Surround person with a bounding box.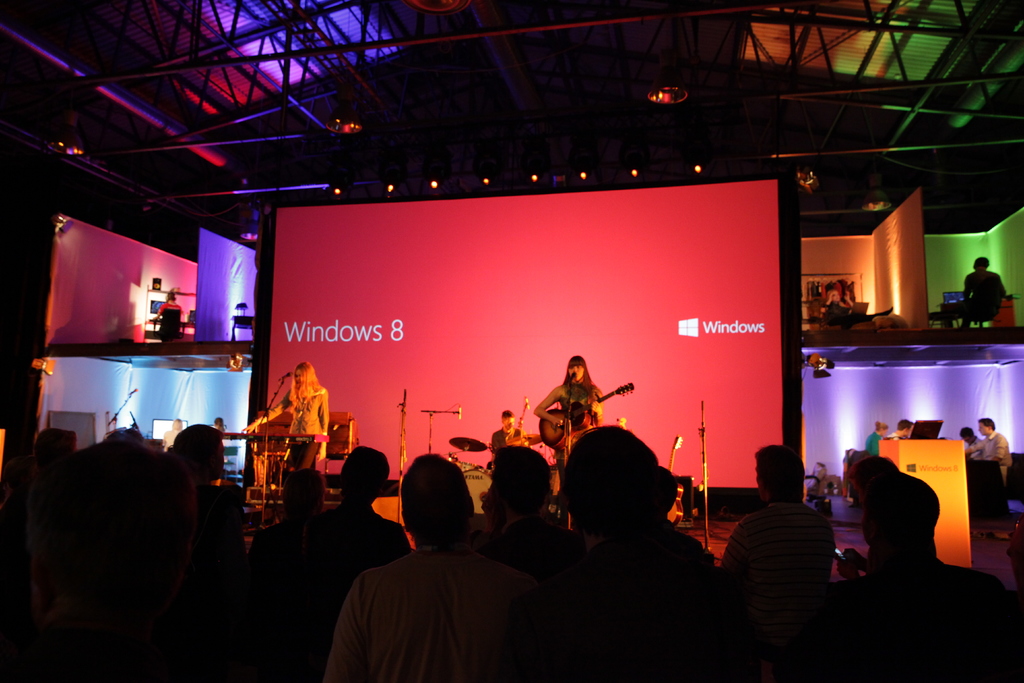
(932, 259, 1023, 349).
